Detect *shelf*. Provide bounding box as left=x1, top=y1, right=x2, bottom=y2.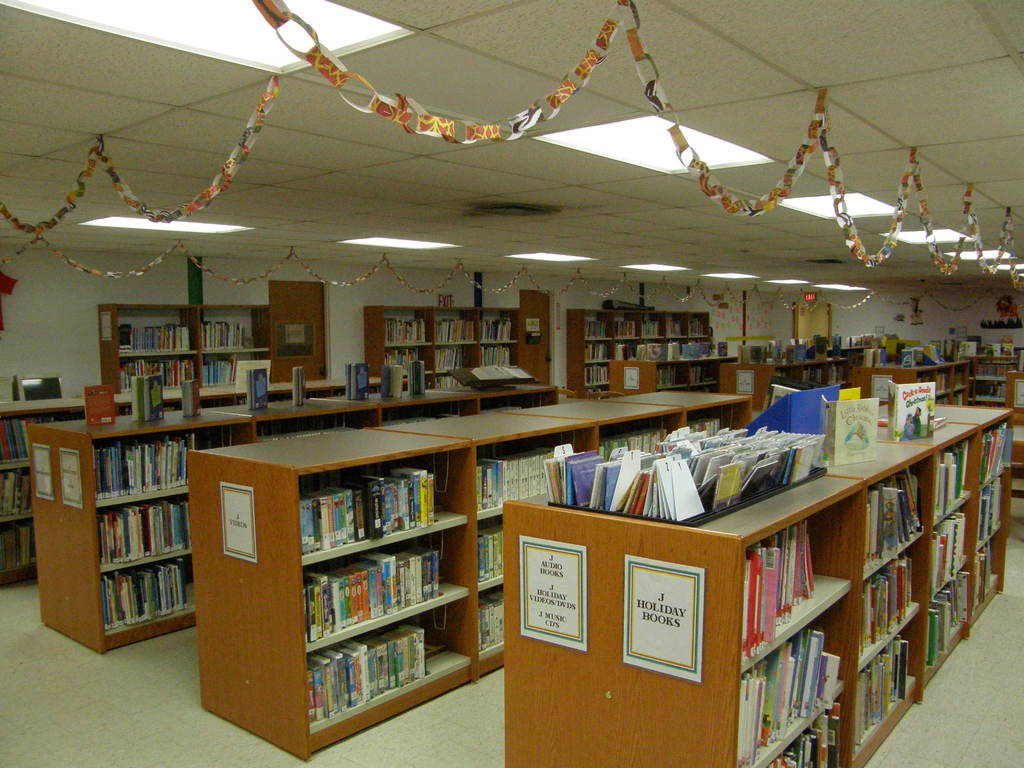
left=910, top=415, right=976, bottom=694.
